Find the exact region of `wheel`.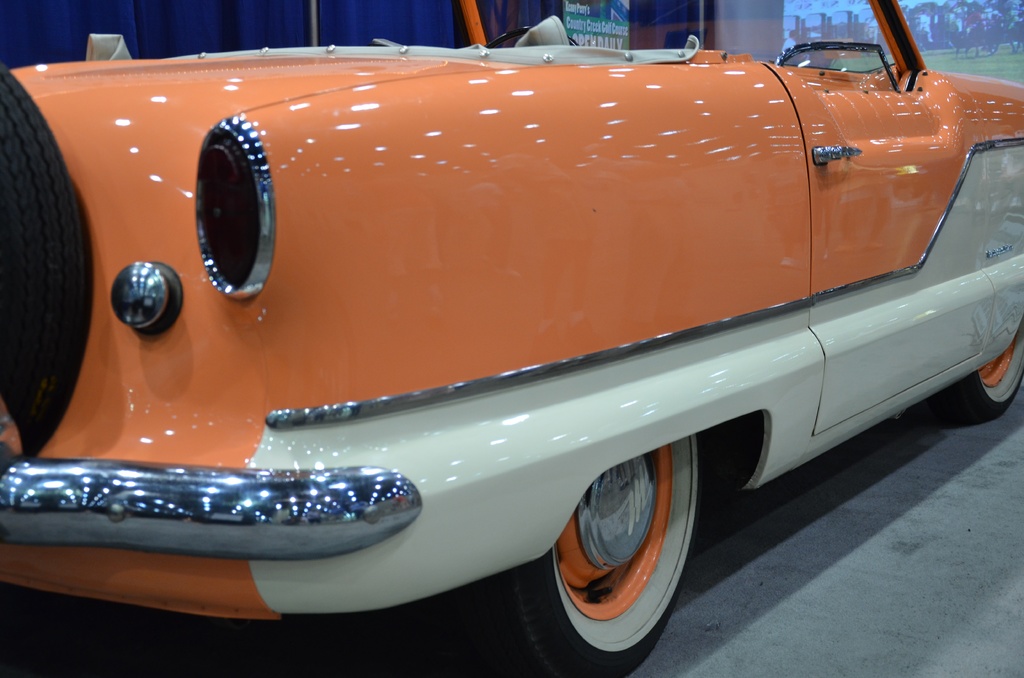
Exact region: left=488, top=28, right=577, bottom=63.
